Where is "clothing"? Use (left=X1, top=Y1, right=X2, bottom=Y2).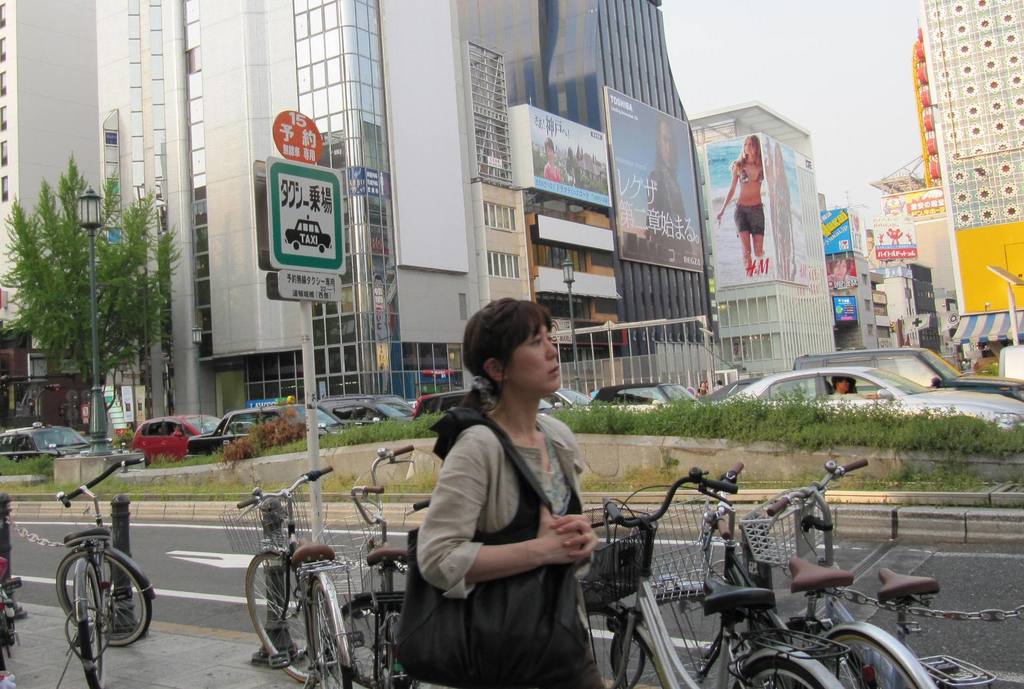
(left=736, top=161, right=766, bottom=182).
